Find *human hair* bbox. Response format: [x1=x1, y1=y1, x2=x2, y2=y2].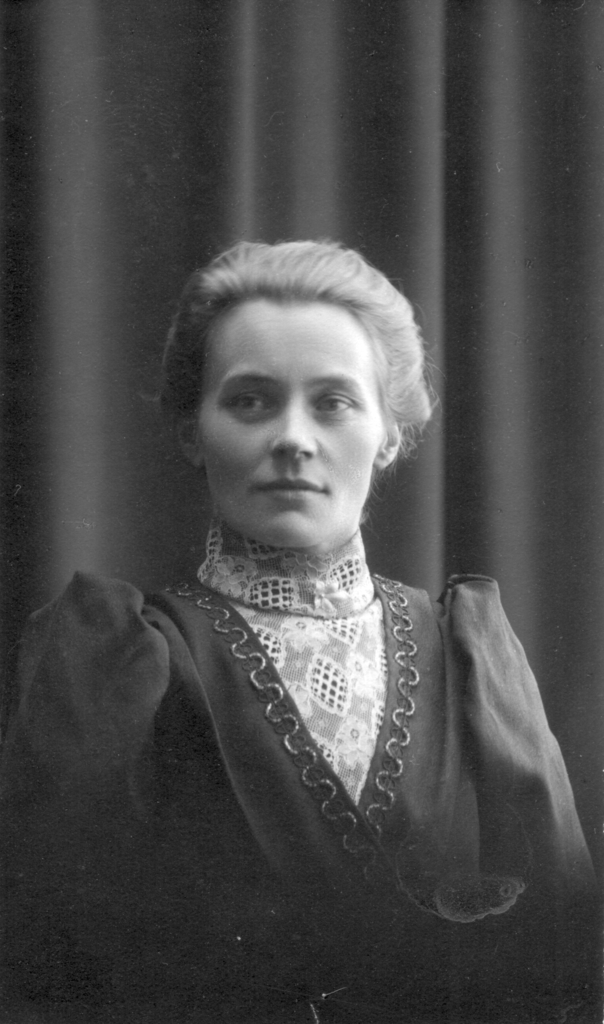
[x1=182, y1=246, x2=428, y2=432].
